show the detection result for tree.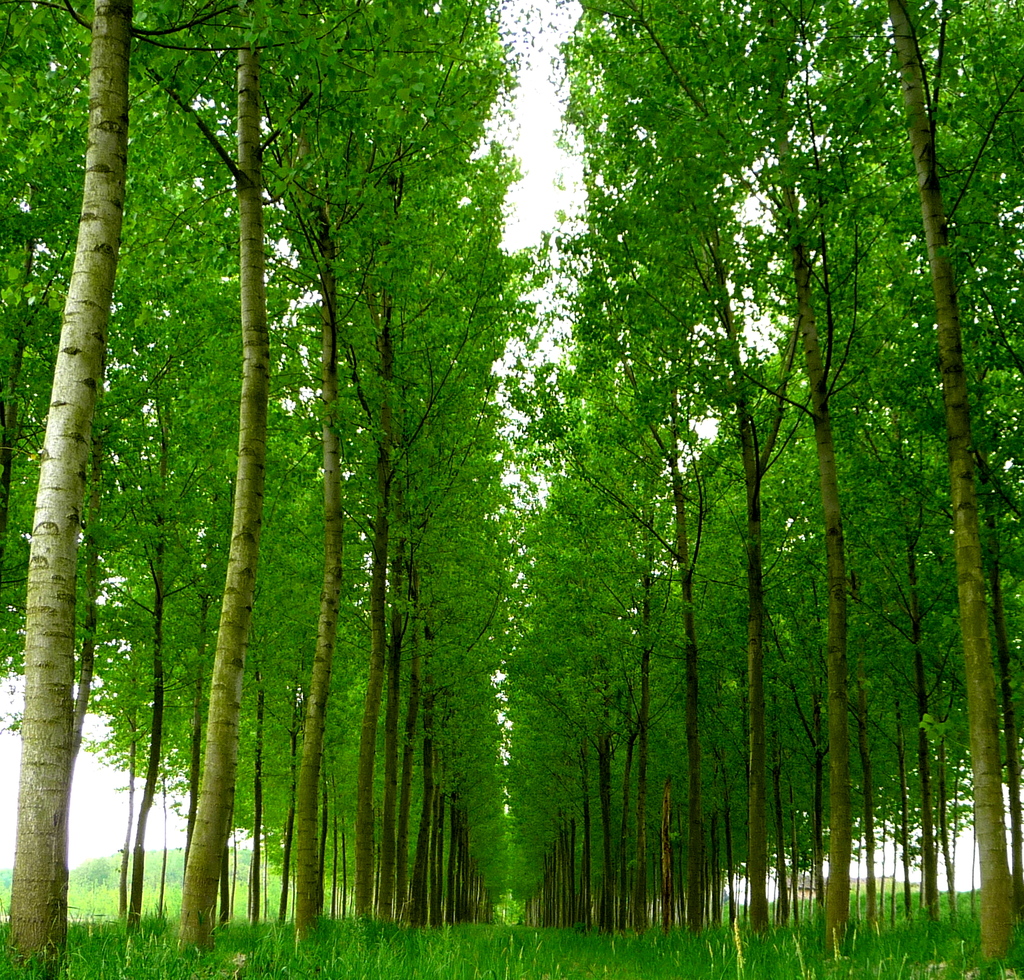
320/125/535/919.
